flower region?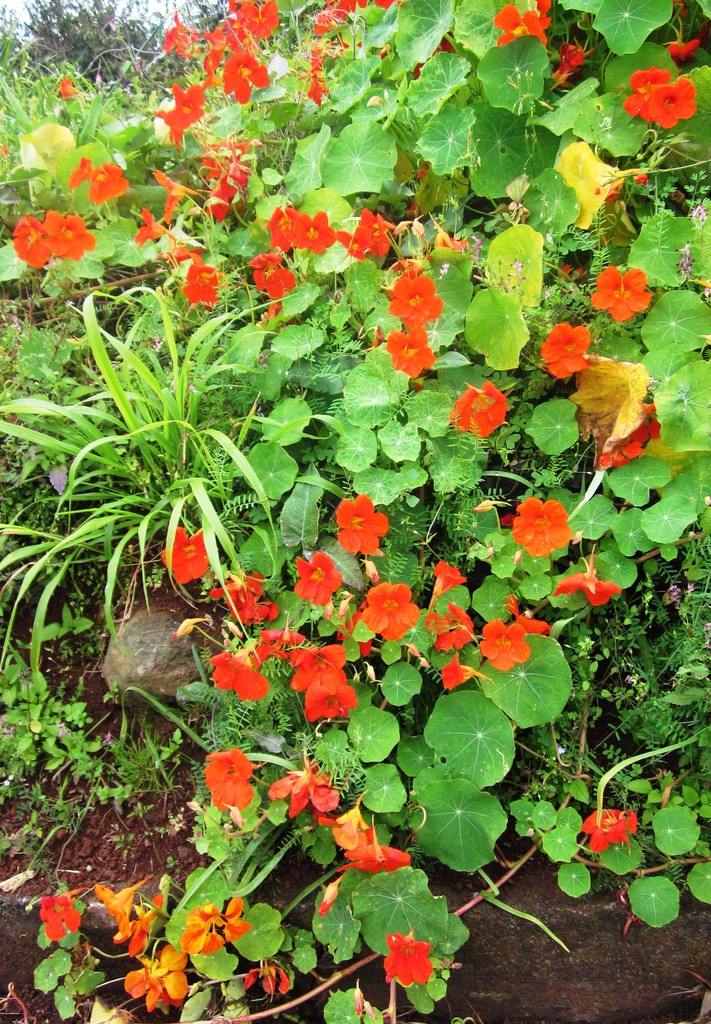
<bbox>300, 668, 362, 720</bbox>
